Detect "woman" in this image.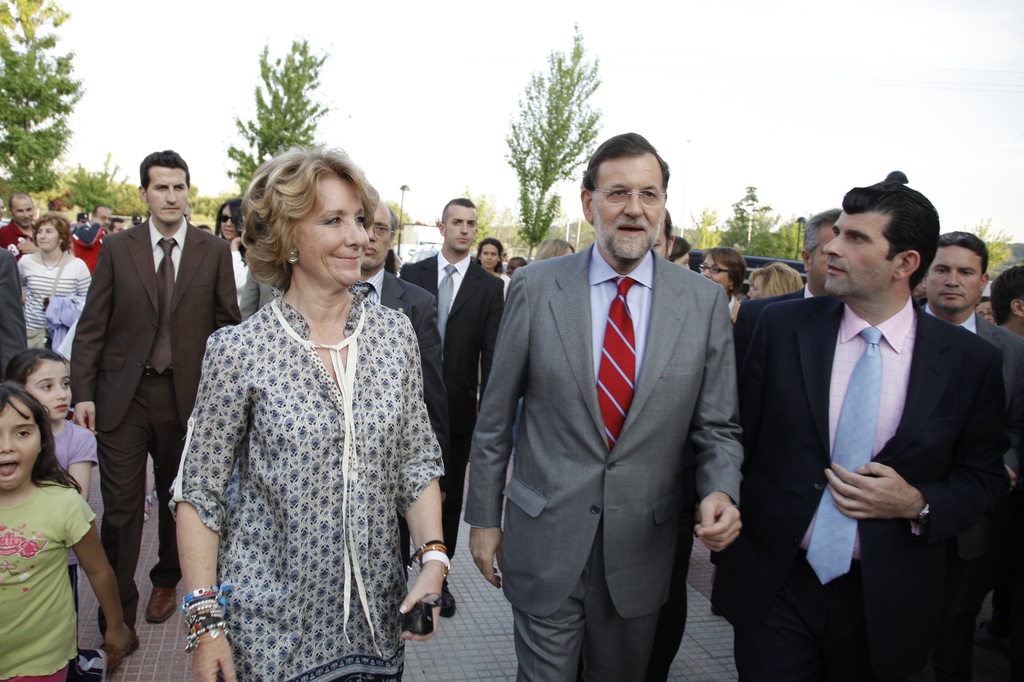
Detection: {"x1": 746, "y1": 259, "x2": 810, "y2": 305}.
